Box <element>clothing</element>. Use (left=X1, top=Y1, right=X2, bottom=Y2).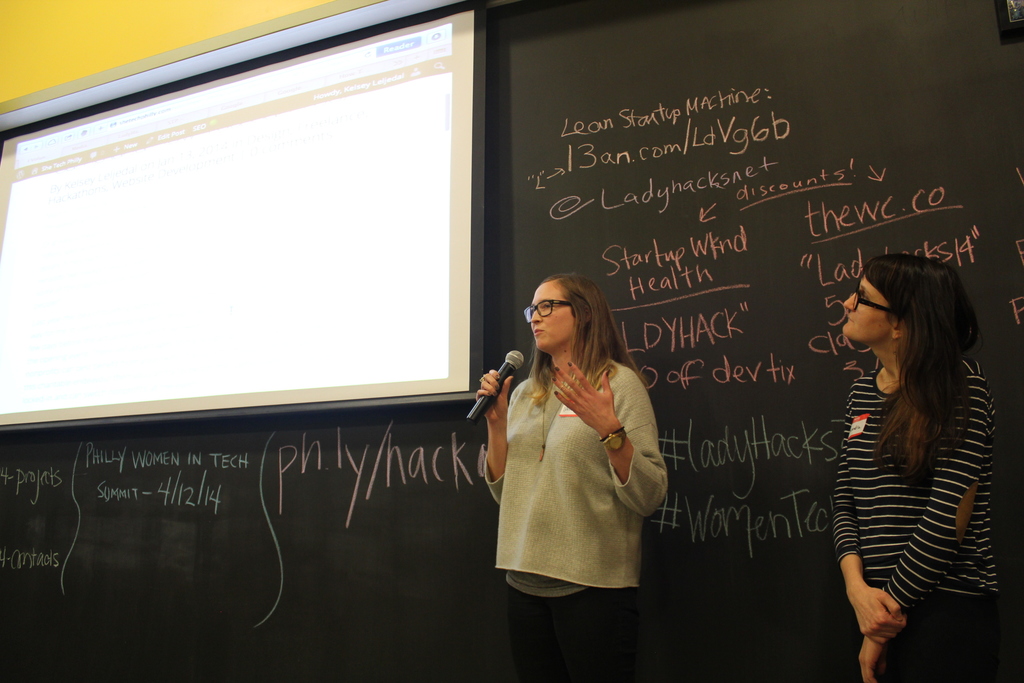
(left=833, top=354, right=993, bottom=680).
